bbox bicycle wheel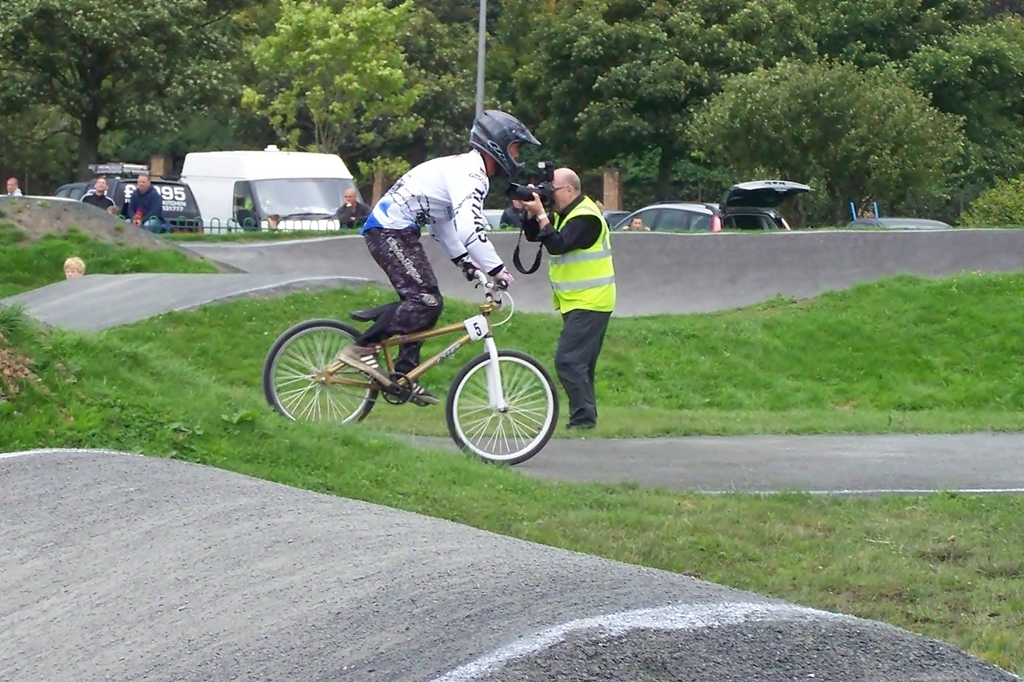
(445, 350, 558, 468)
